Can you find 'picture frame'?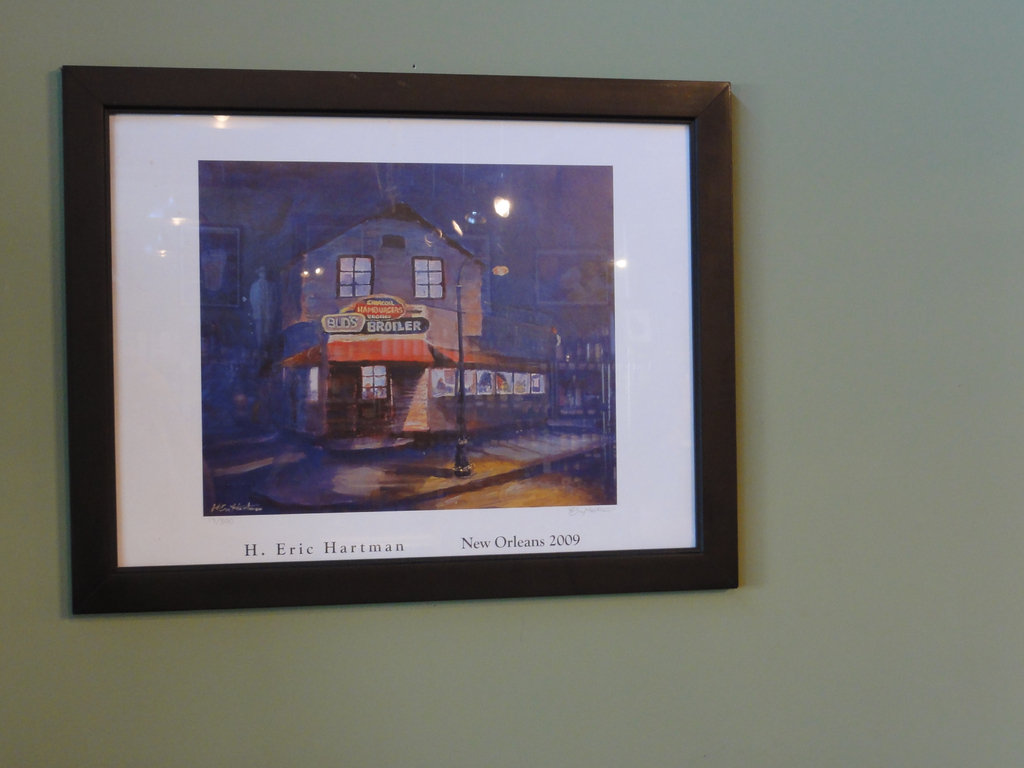
Yes, bounding box: x1=61, y1=63, x2=717, y2=618.
